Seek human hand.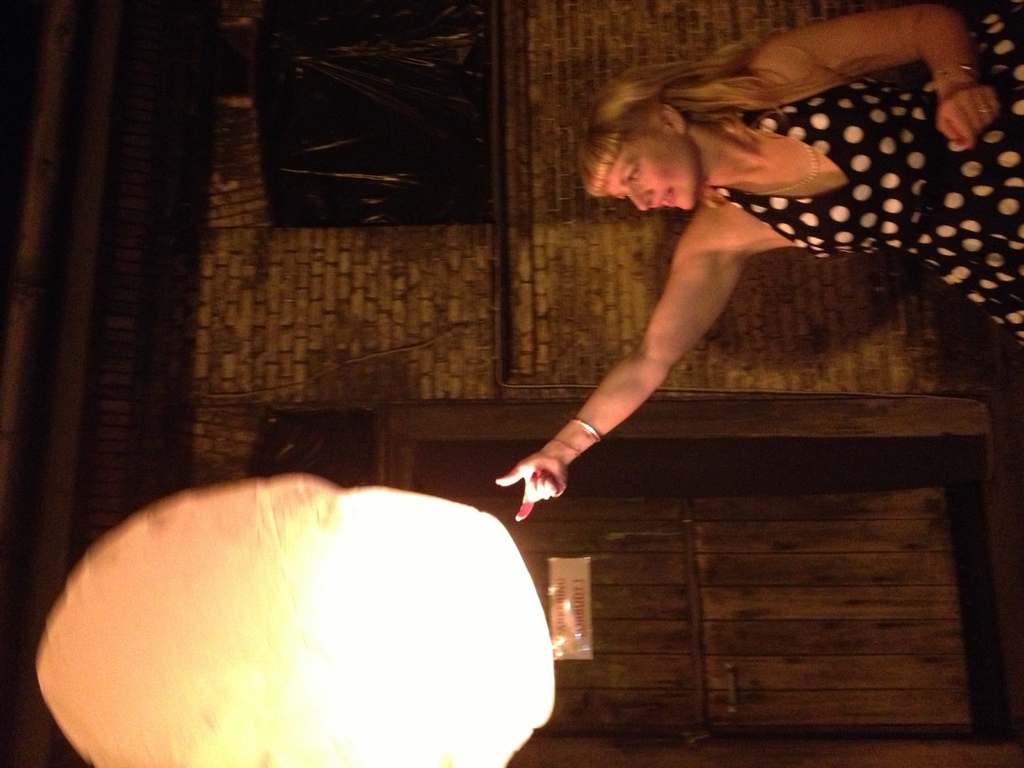
[left=520, top=406, right=602, bottom=519].
